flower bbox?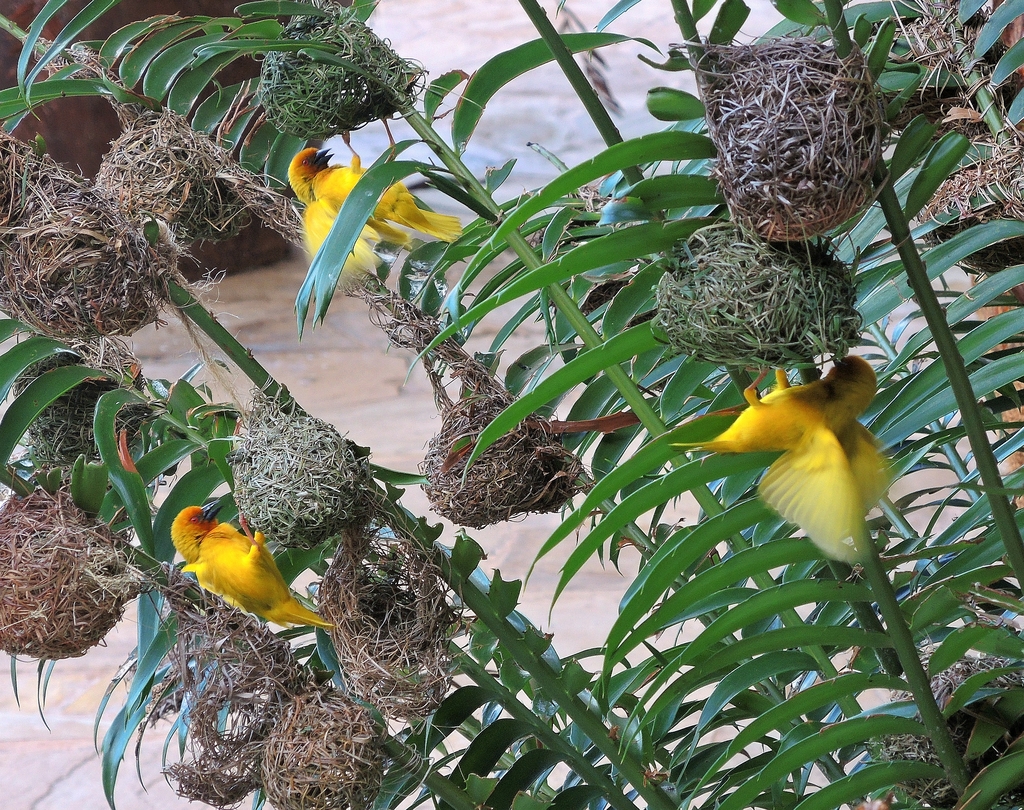
BBox(714, 338, 898, 553)
